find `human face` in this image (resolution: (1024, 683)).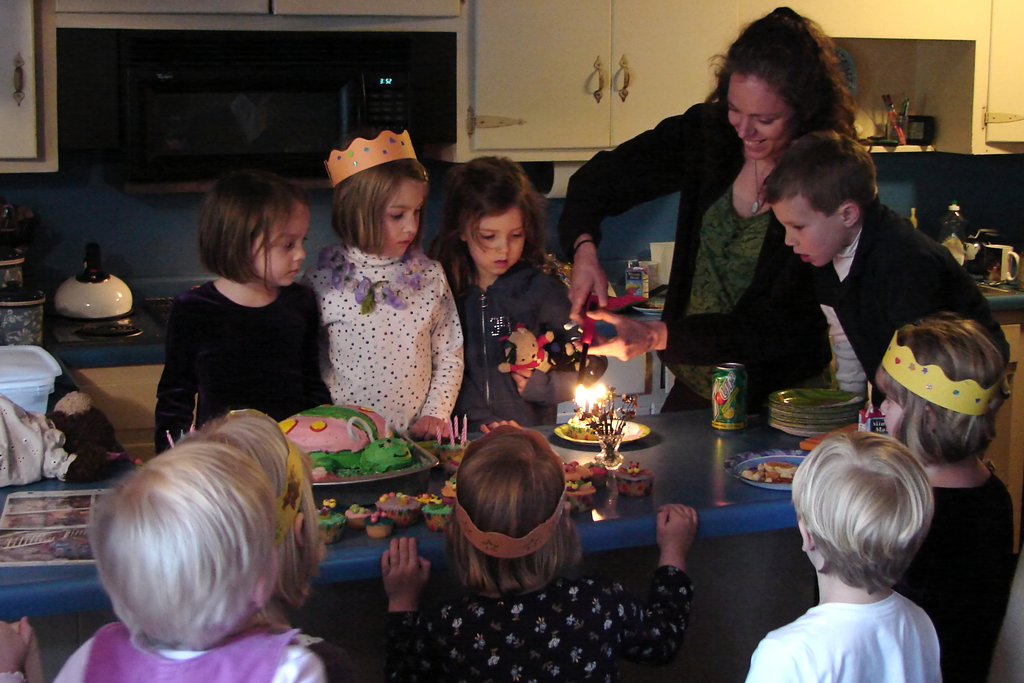
(381,179,429,260).
